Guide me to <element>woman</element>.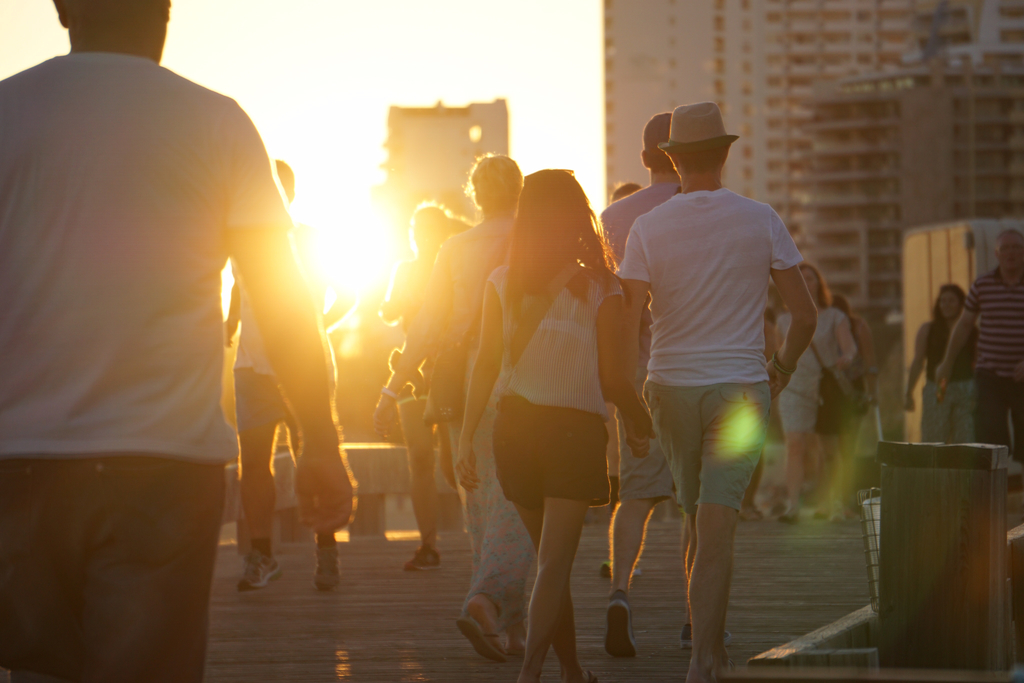
Guidance: BBox(455, 167, 653, 682).
